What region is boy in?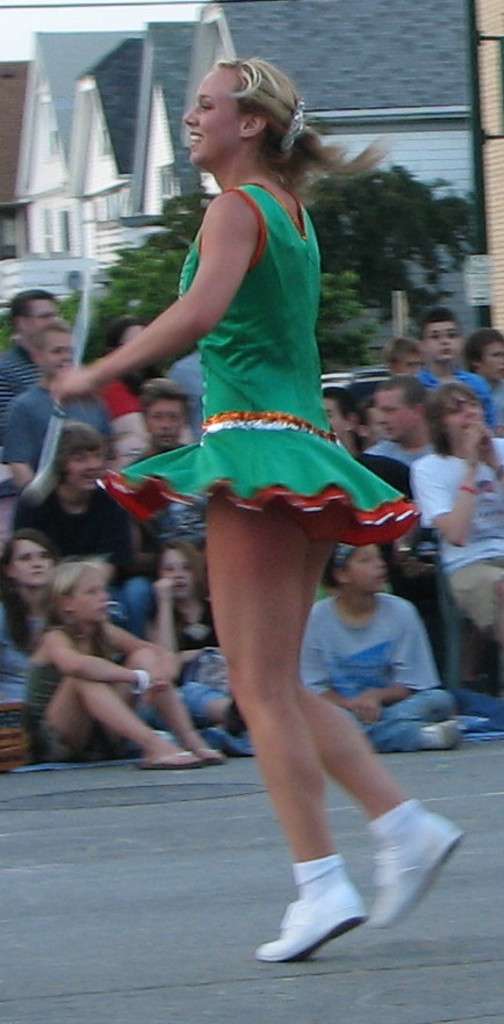
23, 424, 128, 587.
